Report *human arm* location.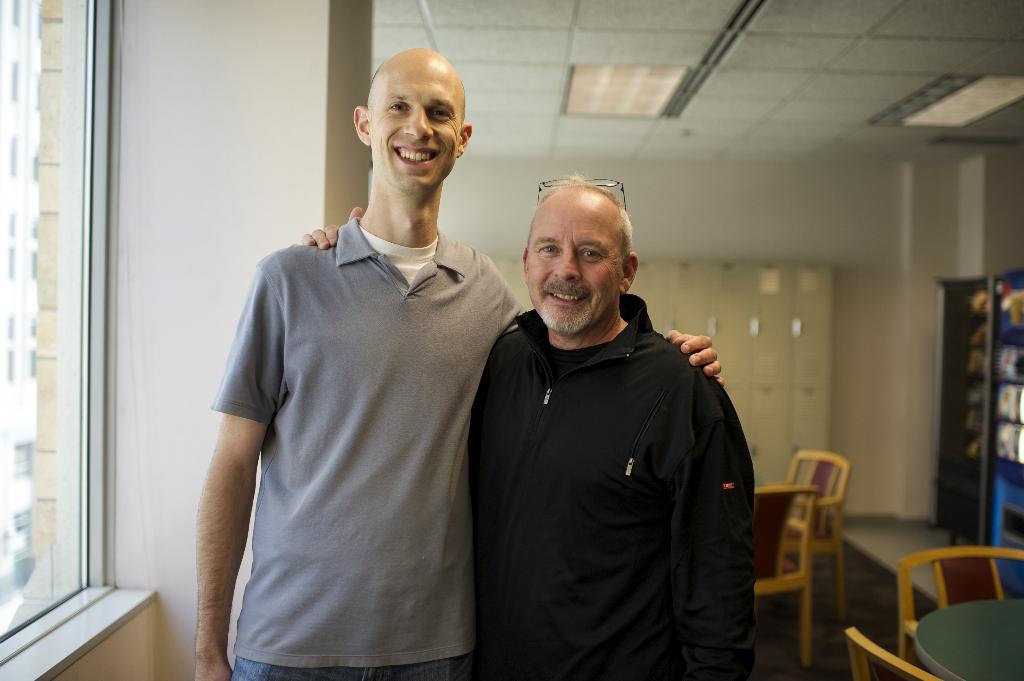
Report: (left=661, top=319, right=739, bottom=389).
